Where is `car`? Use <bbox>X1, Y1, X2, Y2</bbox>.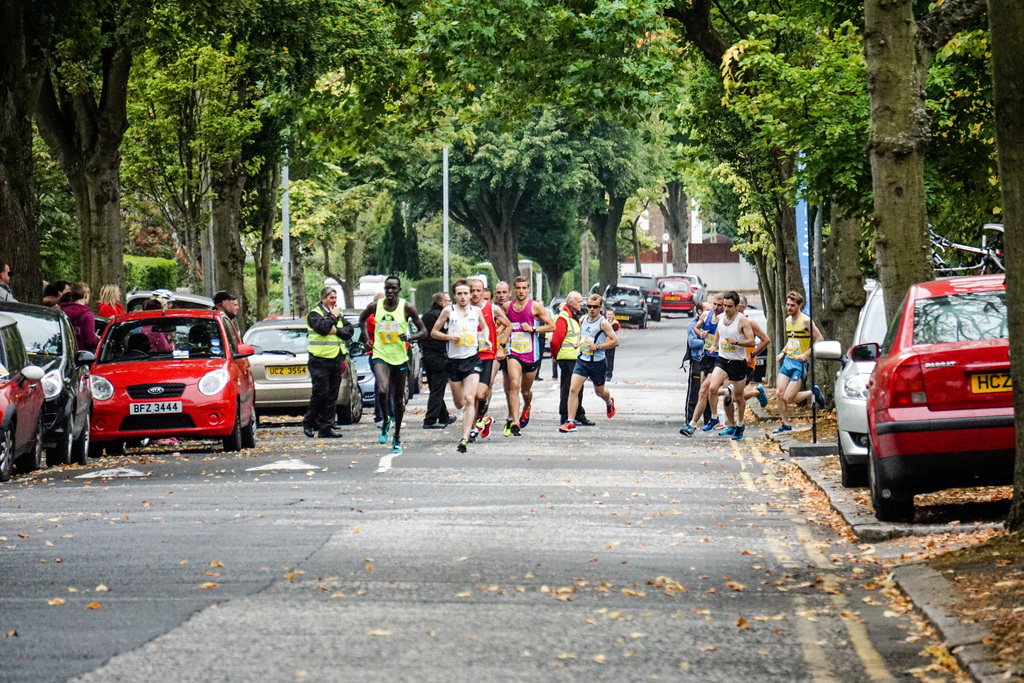
<bbox>660, 278, 699, 317</bbox>.
